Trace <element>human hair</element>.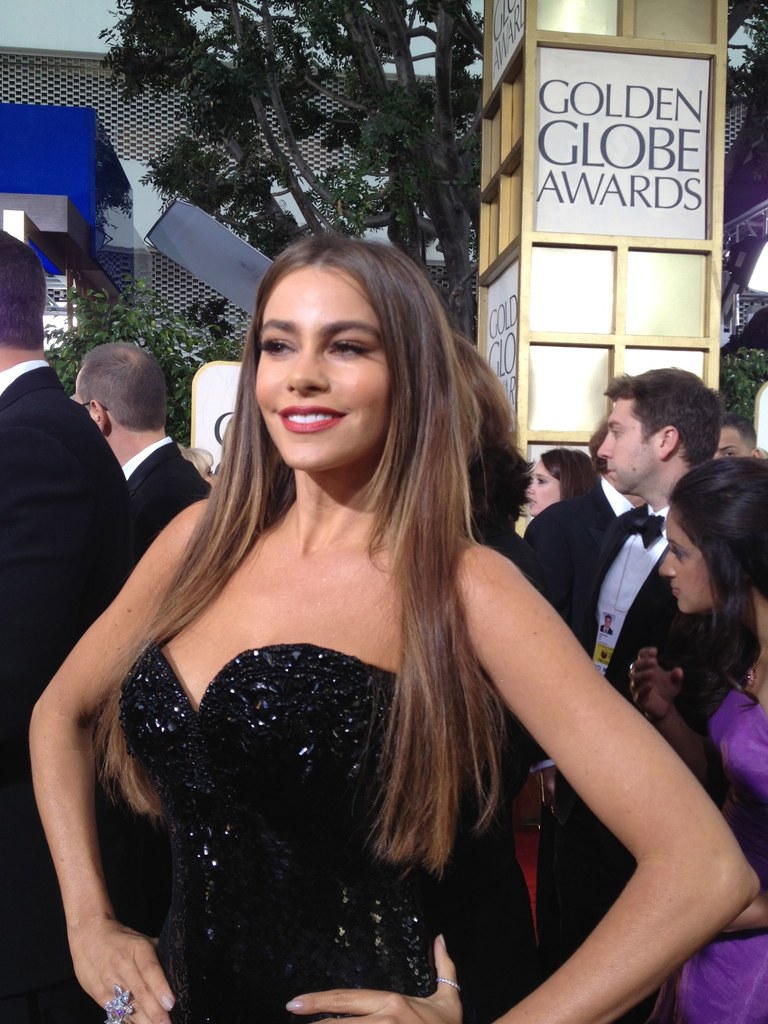
Traced to 664,451,767,739.
